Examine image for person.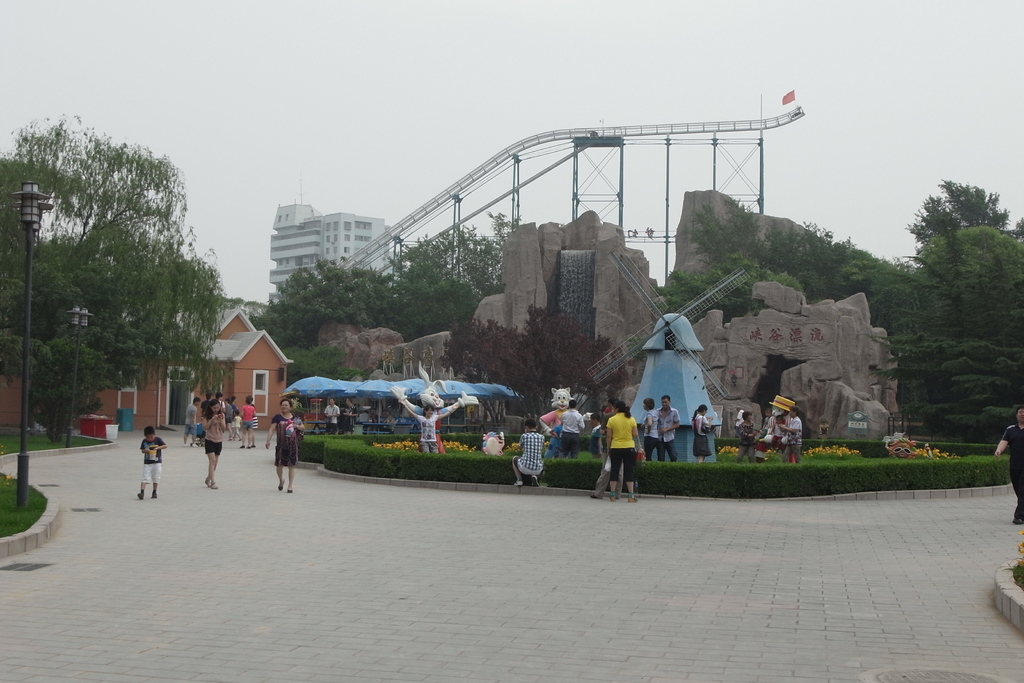
Examination result: box=[559, 400, 586, 452].
